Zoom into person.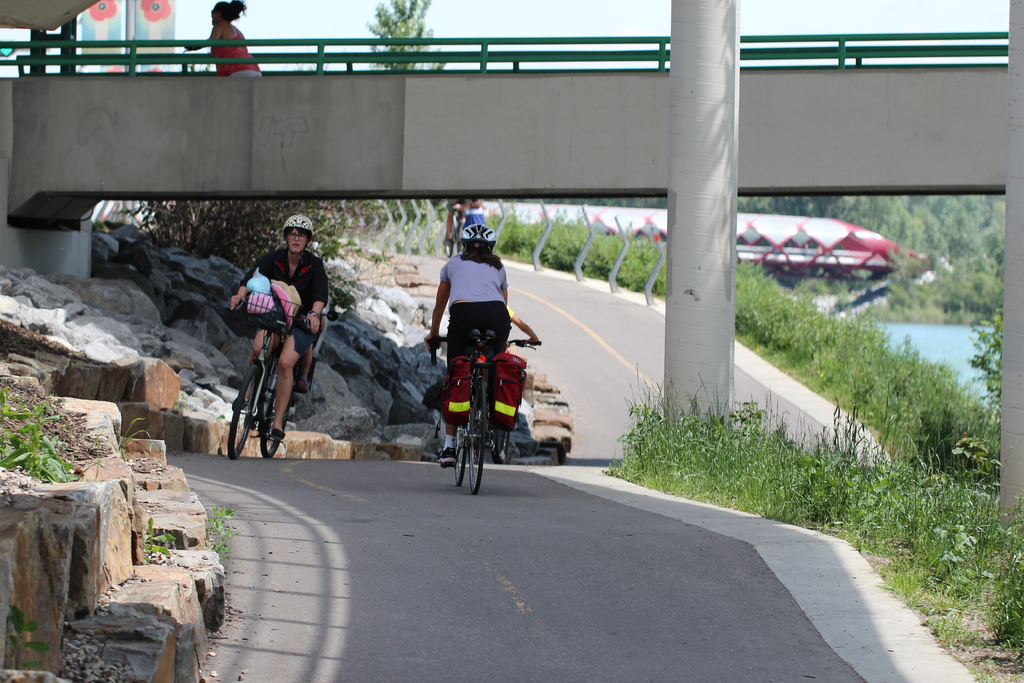
Zoom target: 185:1:269:81.
